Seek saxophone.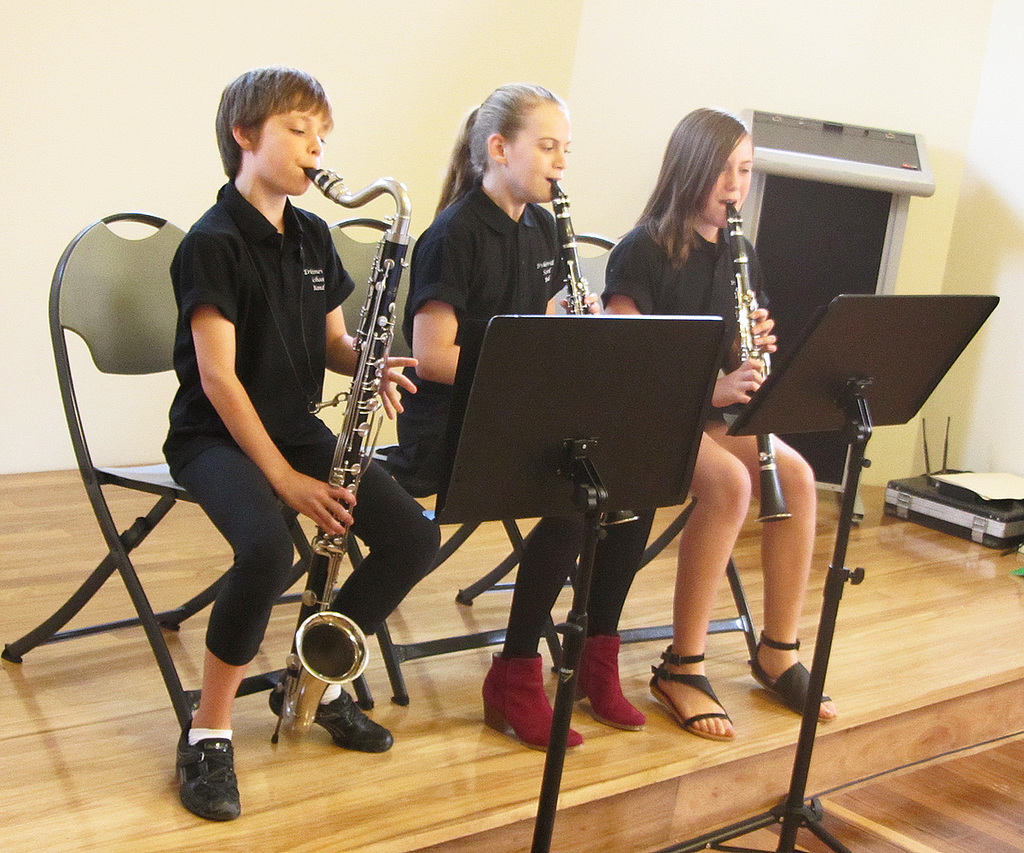
l=730, t=205, r=795, b=524.
